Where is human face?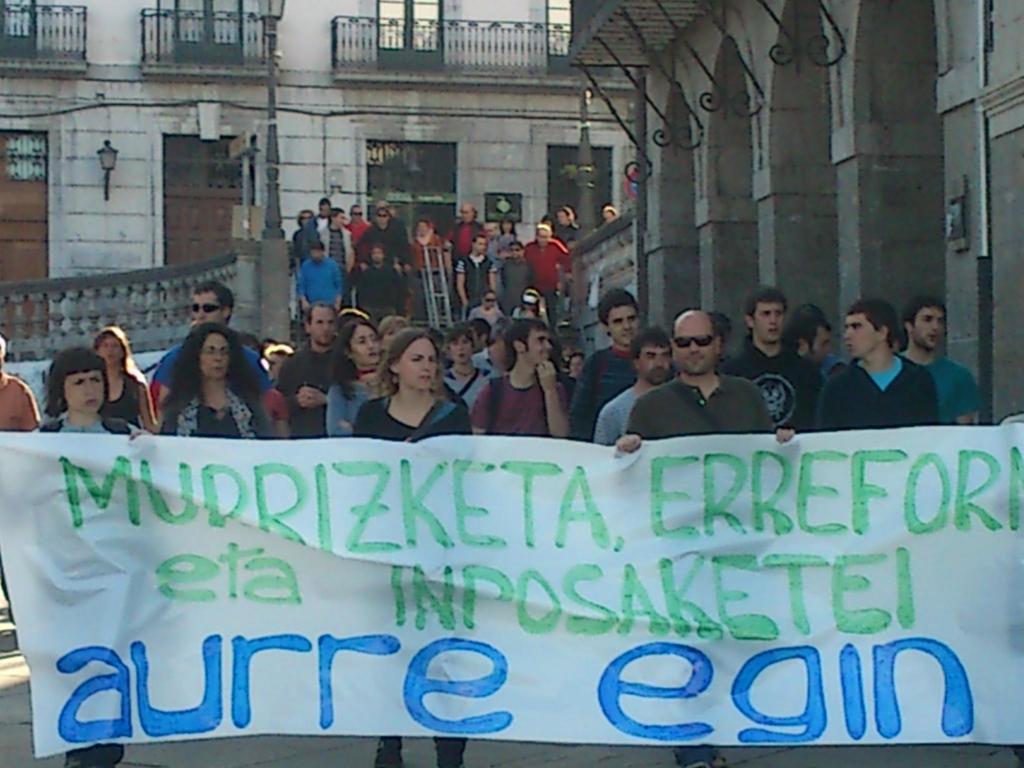
x1=394, y1=337, x2=430, y2=390.
